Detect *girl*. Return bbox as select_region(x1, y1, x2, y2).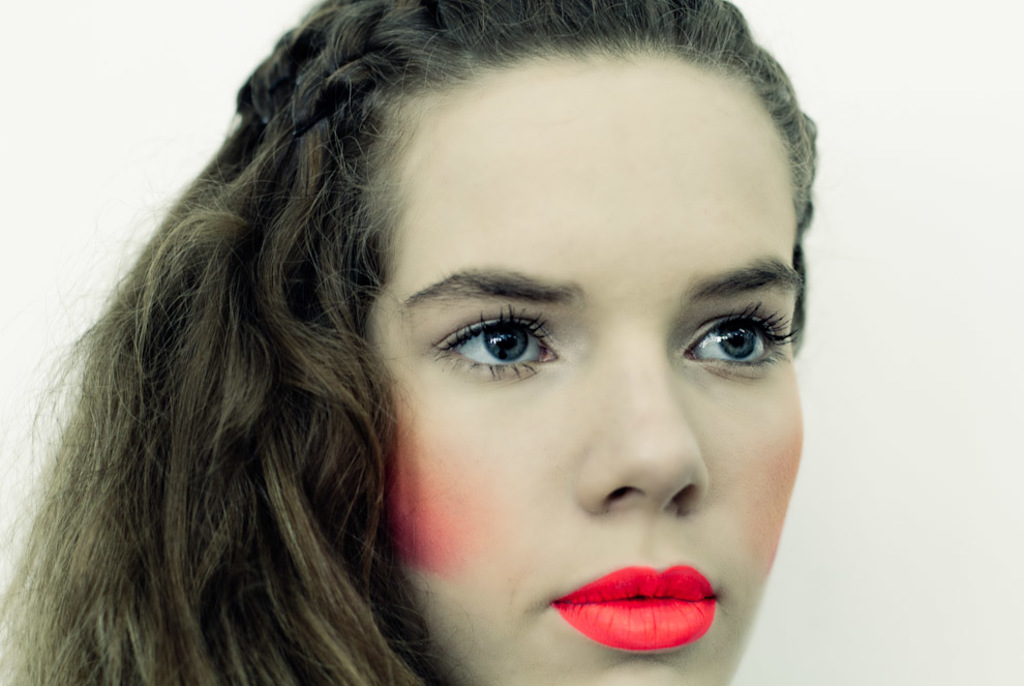
select_region(0, 0, 816, 684).
